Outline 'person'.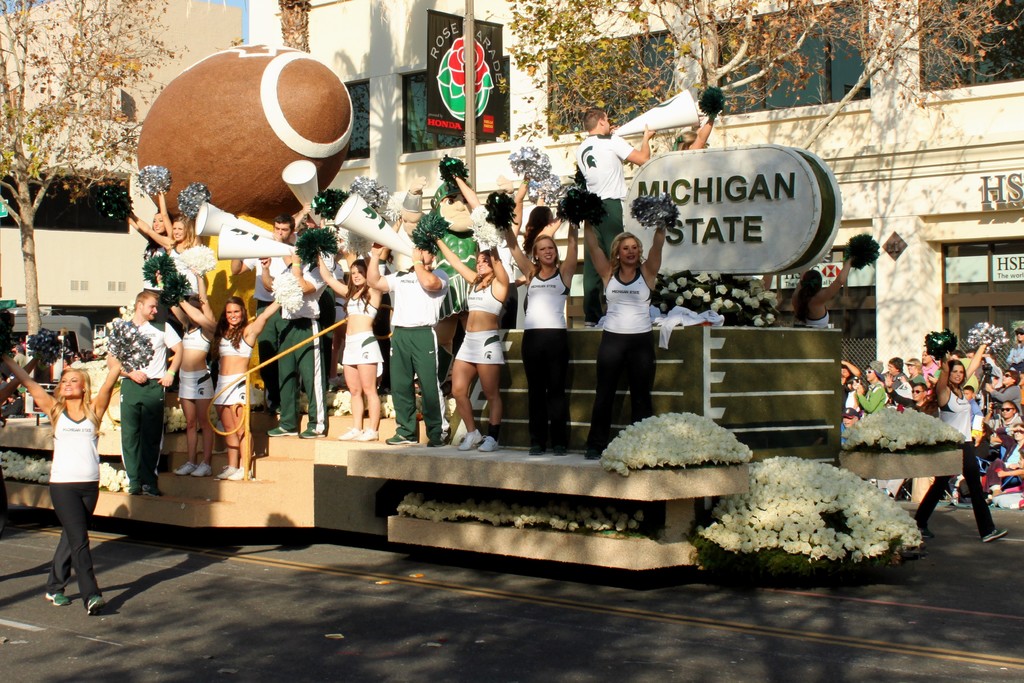
Outline: 321/248/382/440.
